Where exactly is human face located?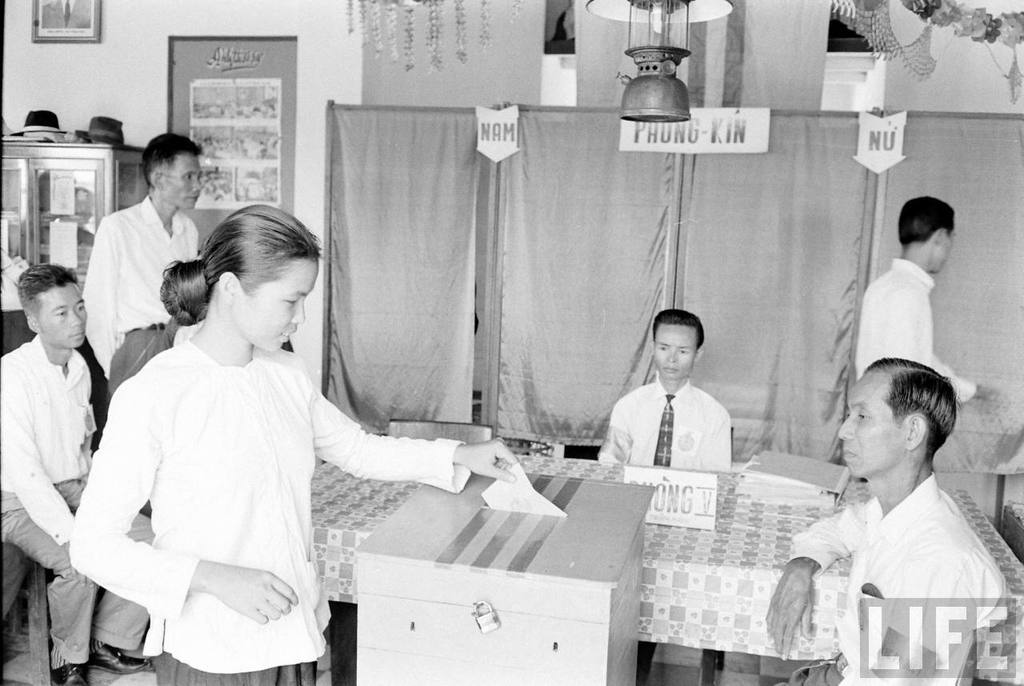
Its bounding box is box=[234, 261, 318, 352].
